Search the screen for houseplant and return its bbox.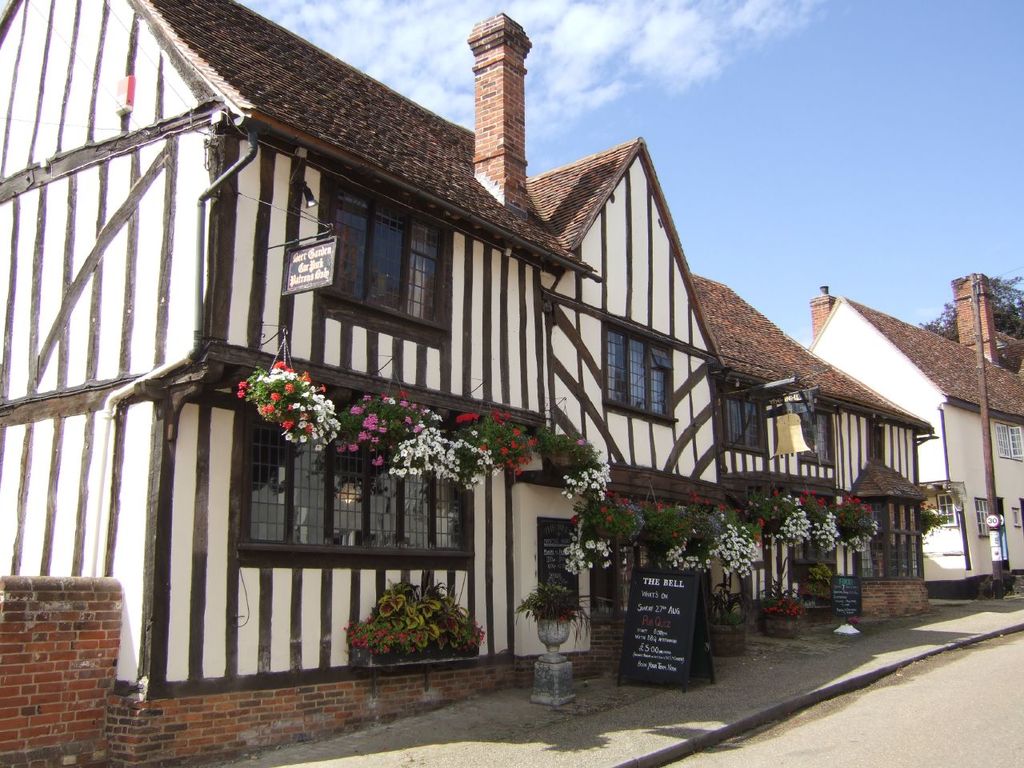
Found: 356:570:478:676.
